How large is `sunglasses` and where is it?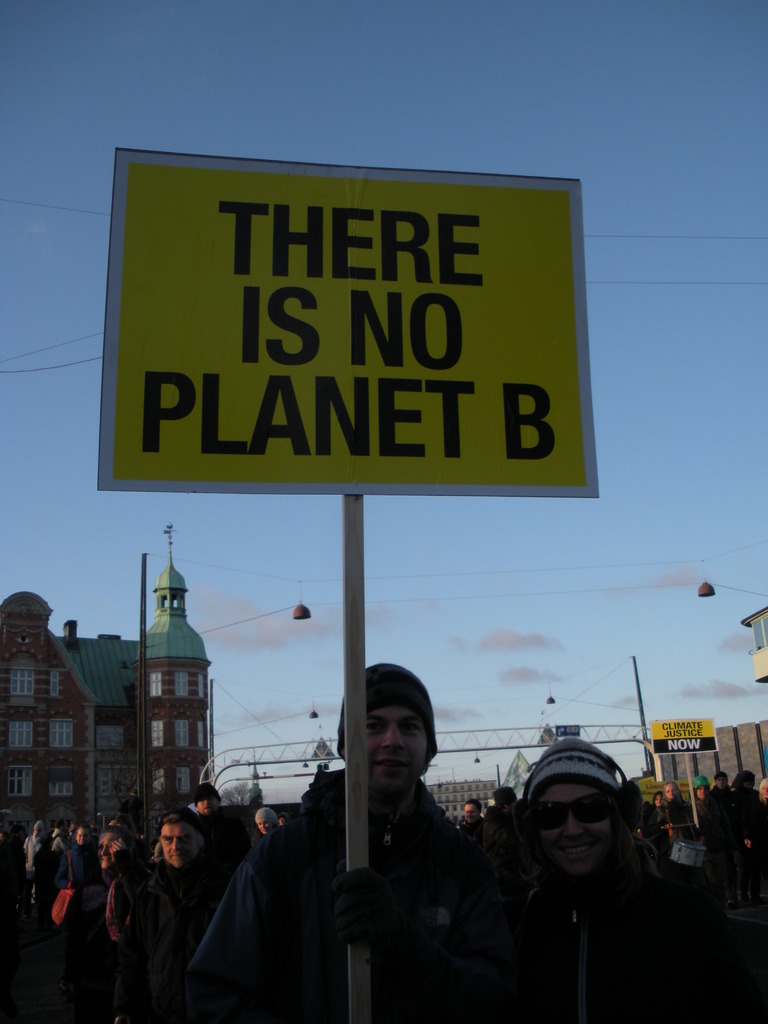
Bounding box: x1=518, y1=797, x2=617, y2=824.
